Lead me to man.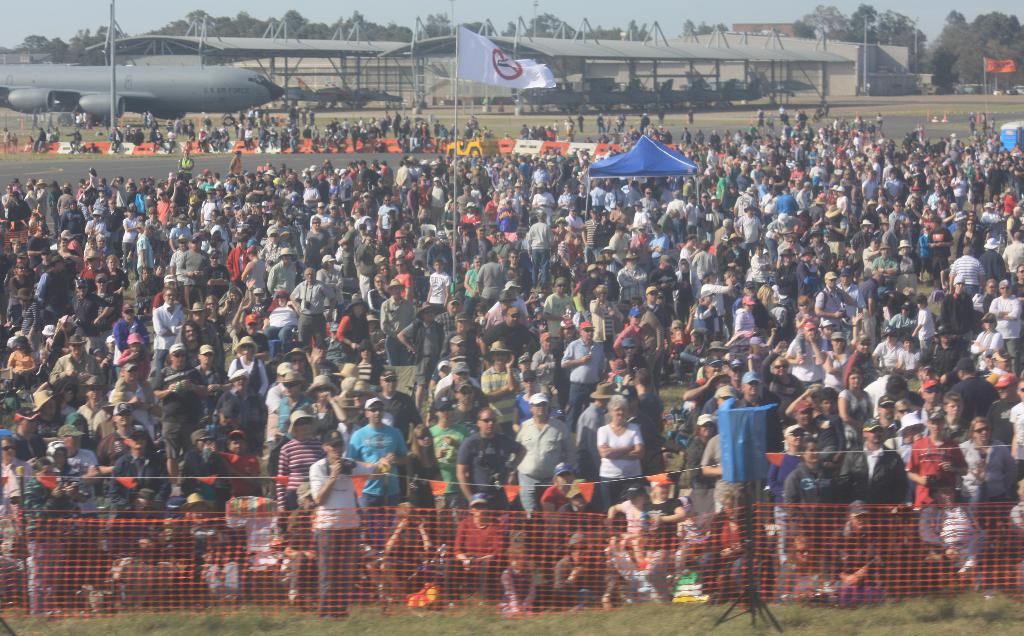
Lead to bbox=(798, 244, 817, 294).
